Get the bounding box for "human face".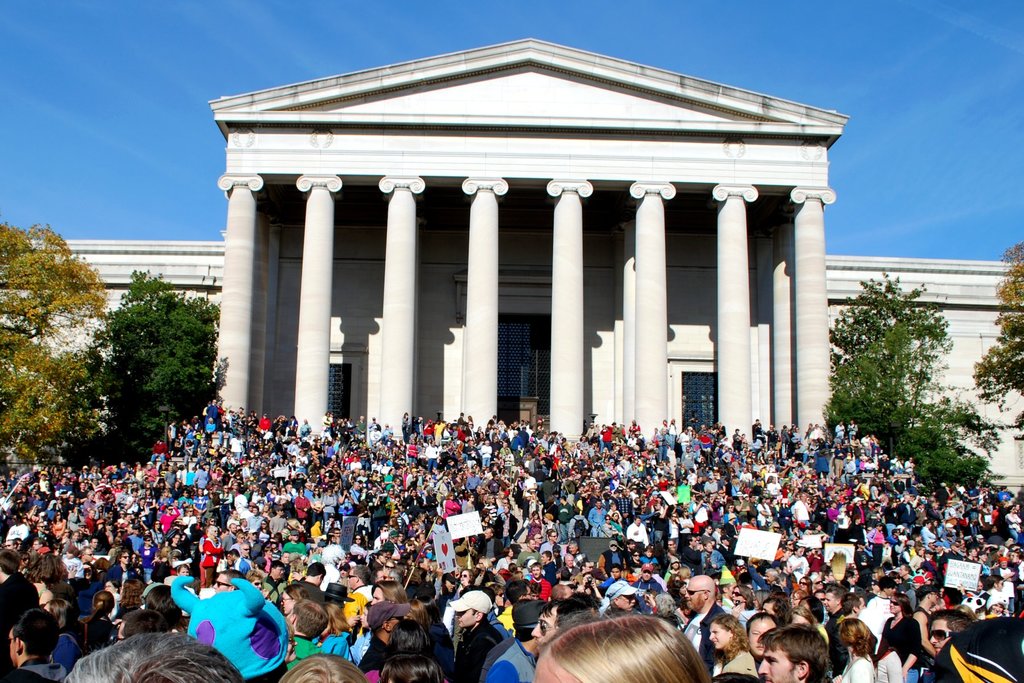
box=[748, 613, 776, 657].
